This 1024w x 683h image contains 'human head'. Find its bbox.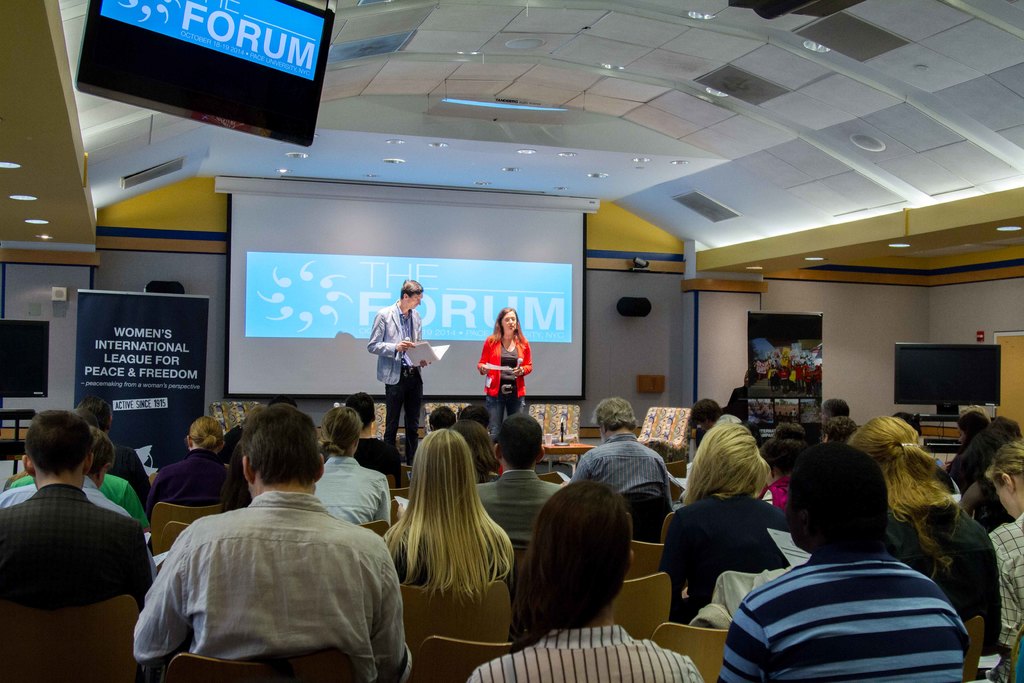
<bbox>399, 279, 425, 312</bbox>.
